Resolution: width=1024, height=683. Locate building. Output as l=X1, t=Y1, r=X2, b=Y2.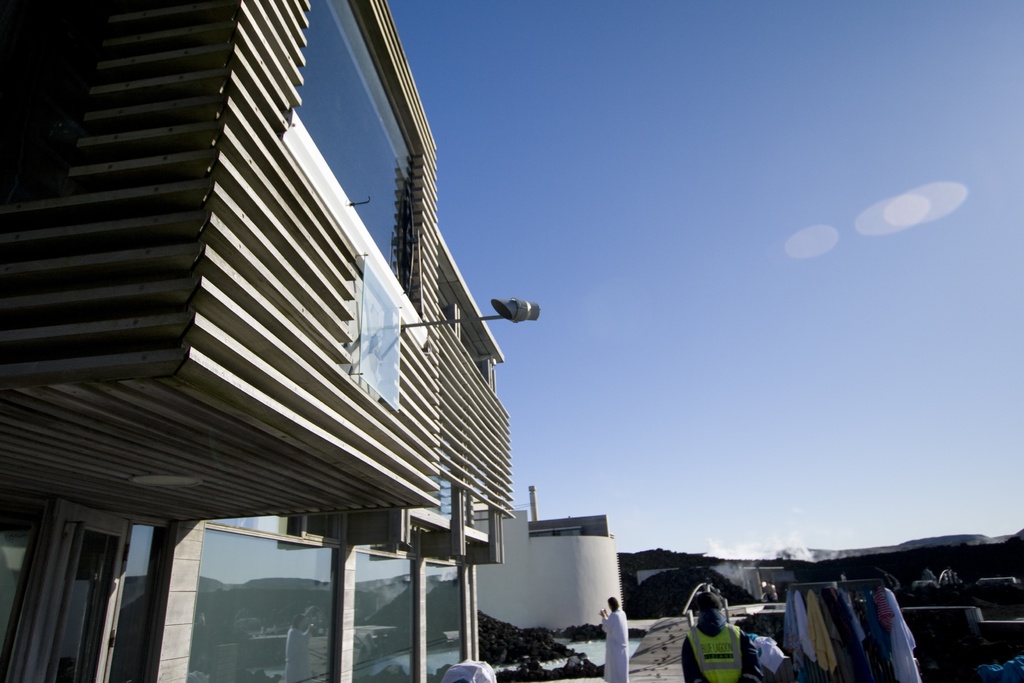
l=0, t=0, r=512, b=682.
